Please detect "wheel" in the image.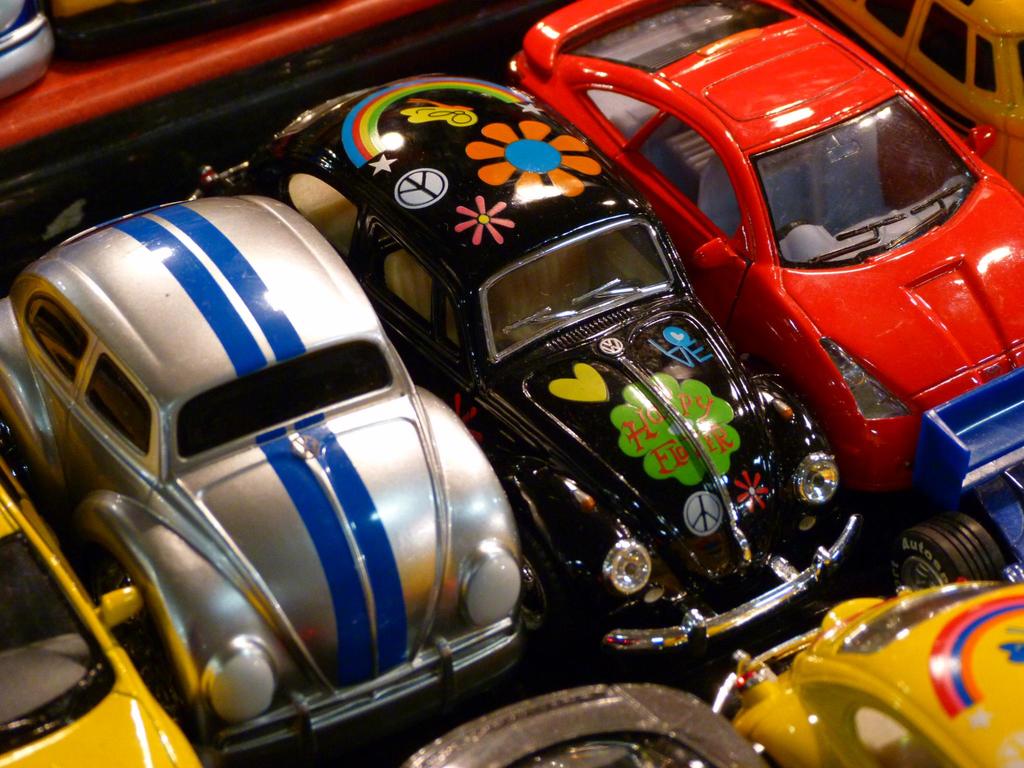
Rect(873, 520, 975, 582).
